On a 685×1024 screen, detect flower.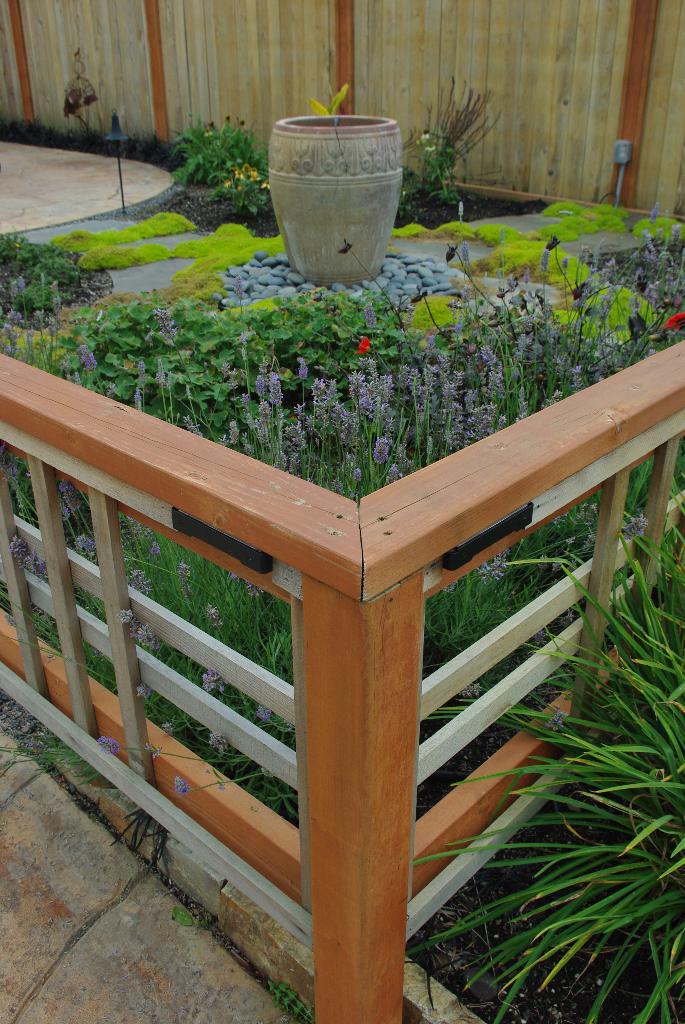
pyautogui.locateOnScreen(626, 510, 649, 541).
